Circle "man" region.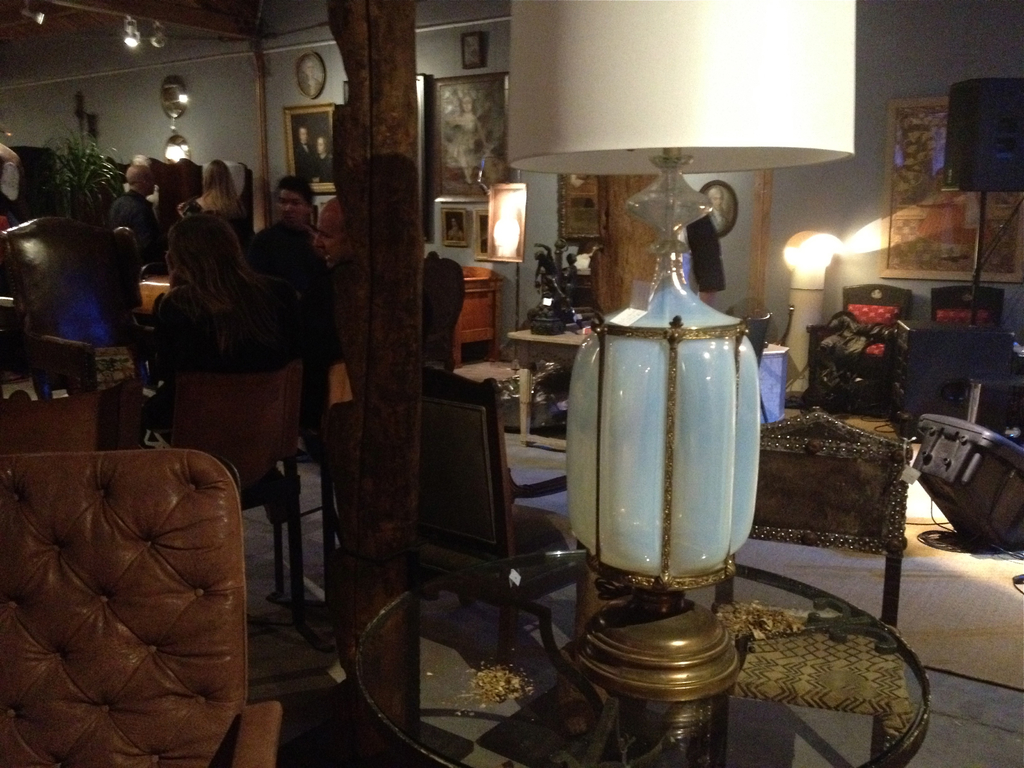
Region: bbox=(297, 124, 317, 175).
